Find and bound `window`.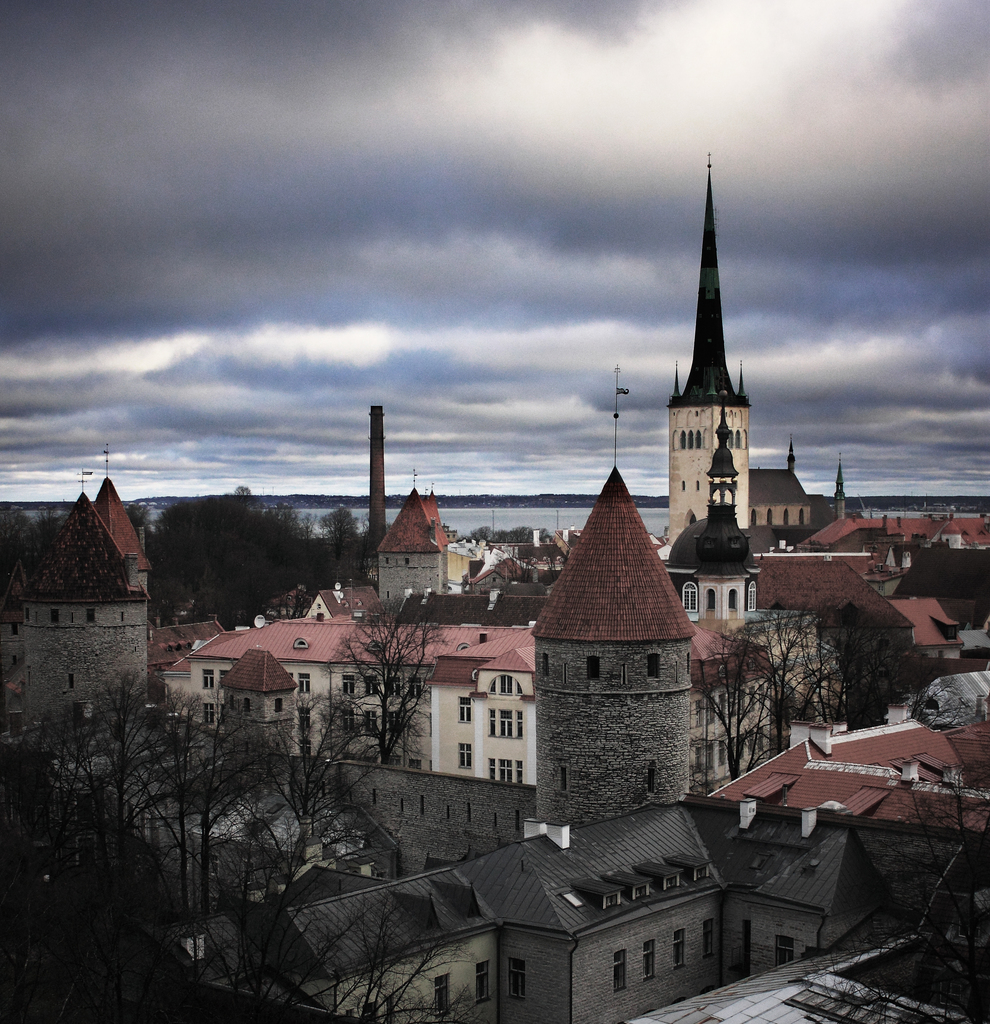
Bound: crop(277, 697, 281, 711).
